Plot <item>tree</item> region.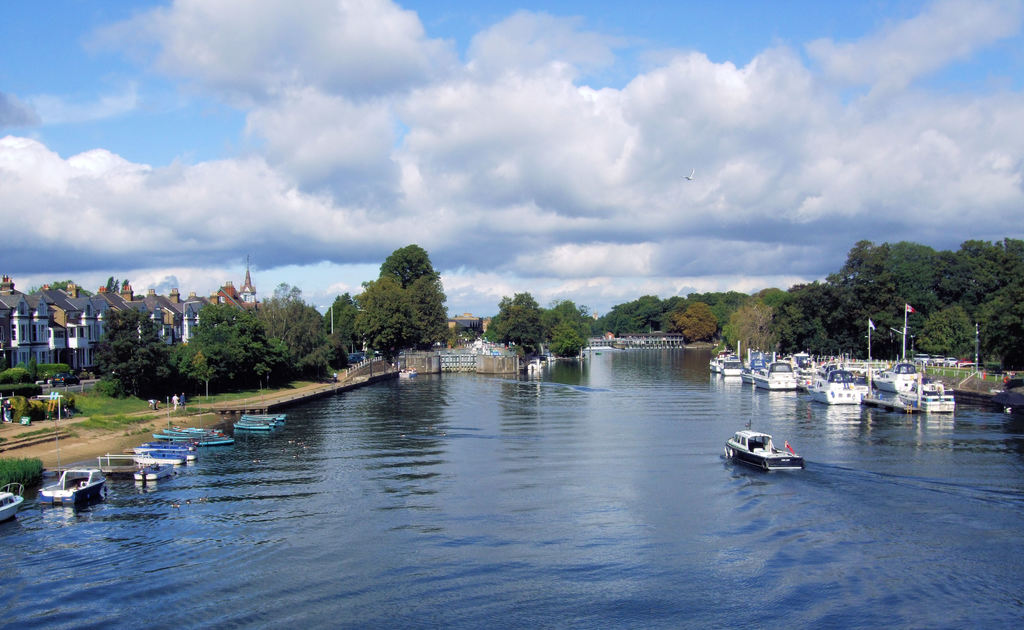
Plotted at pyautogui.locateOnScreen(936, 234, 1000, 311).
